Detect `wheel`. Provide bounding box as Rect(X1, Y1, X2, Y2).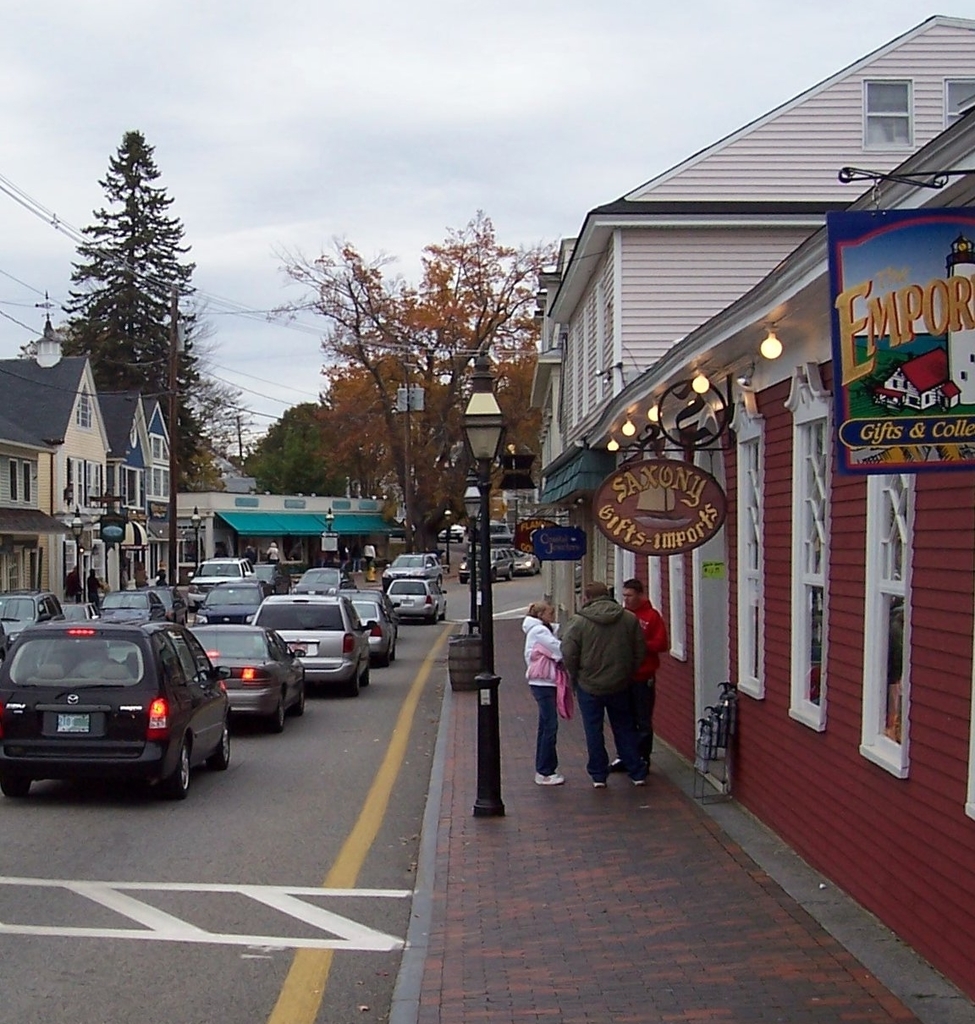
Rect(457, 573, 469, 587).
